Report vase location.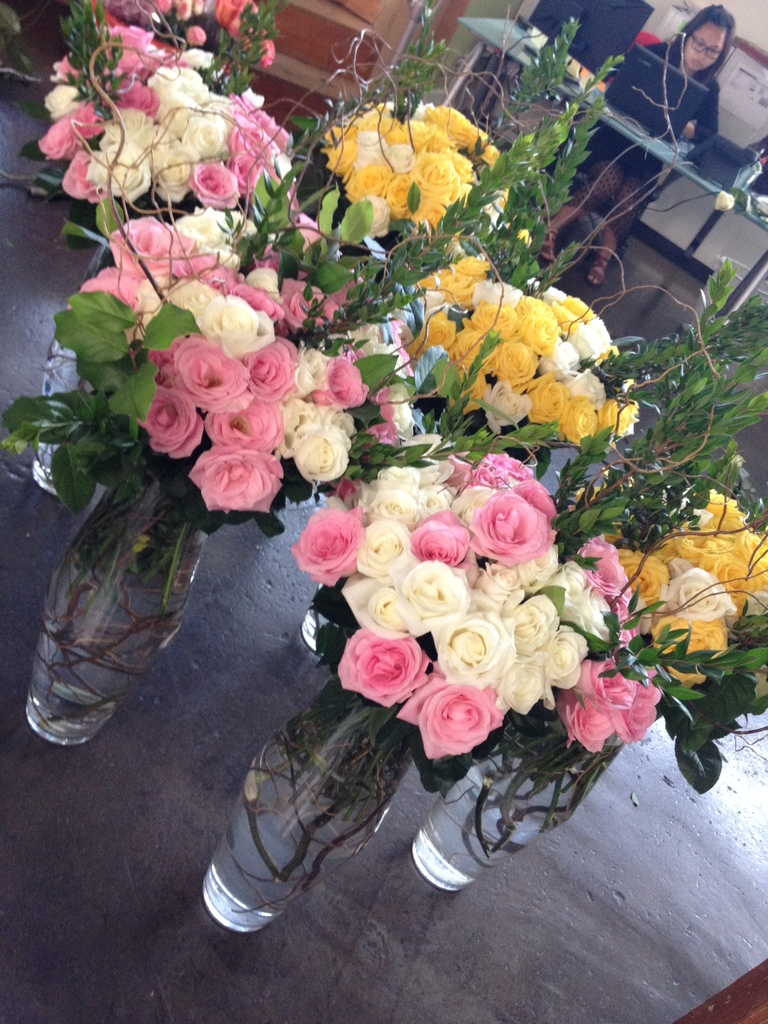
Report: 23, 340, 91, 495.
